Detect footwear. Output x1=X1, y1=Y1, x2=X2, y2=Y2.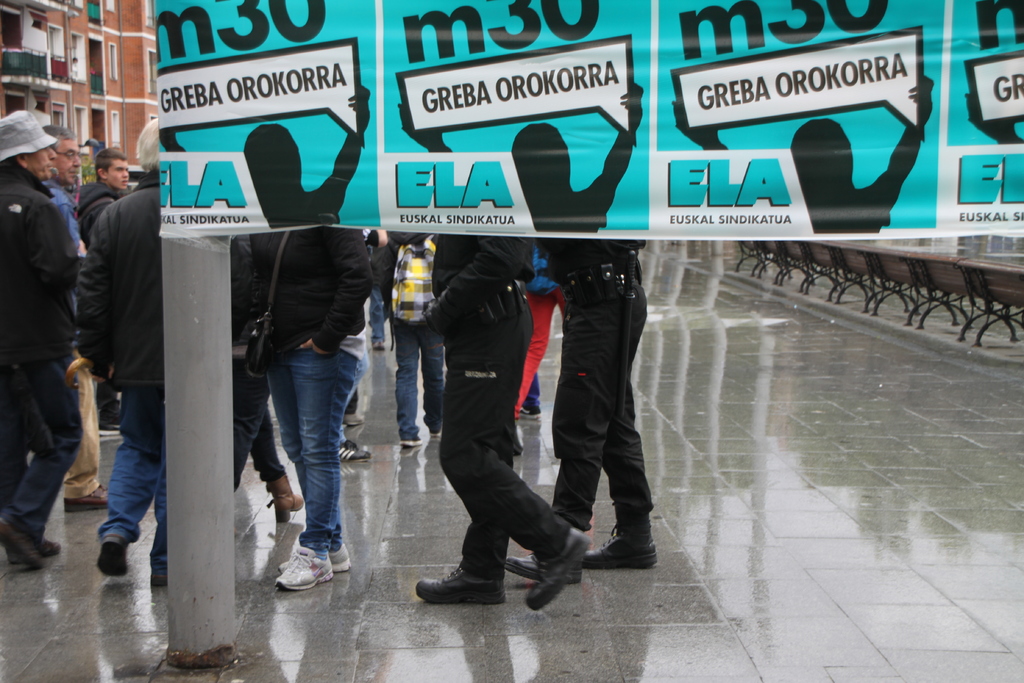
x1=584, y1=531, x2=656, y2=570.
